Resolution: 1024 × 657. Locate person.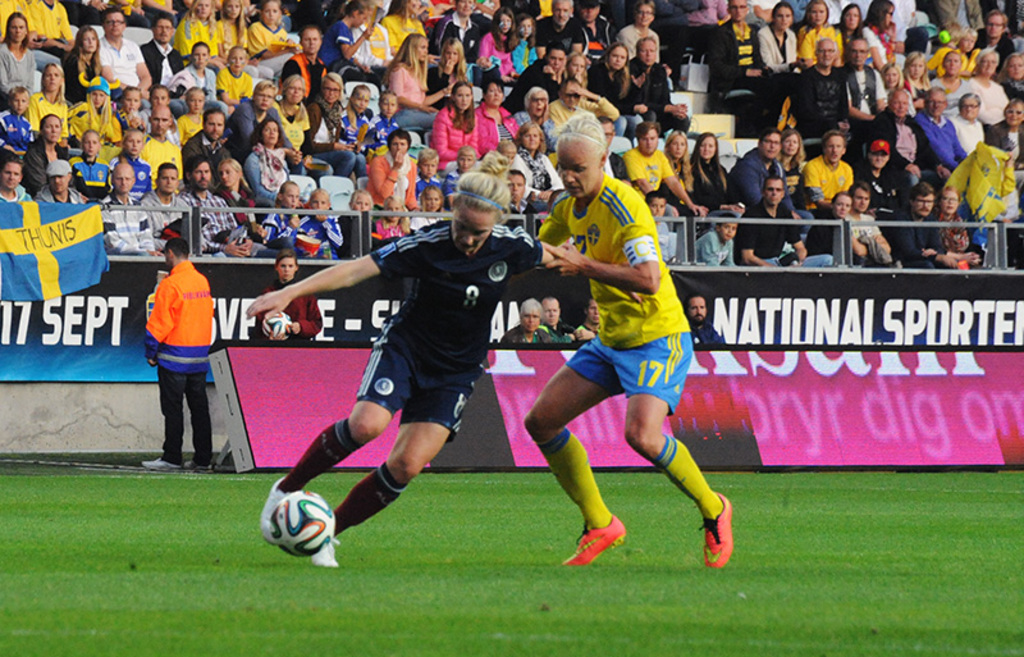
l=67, t=126, r=113, b=173.
